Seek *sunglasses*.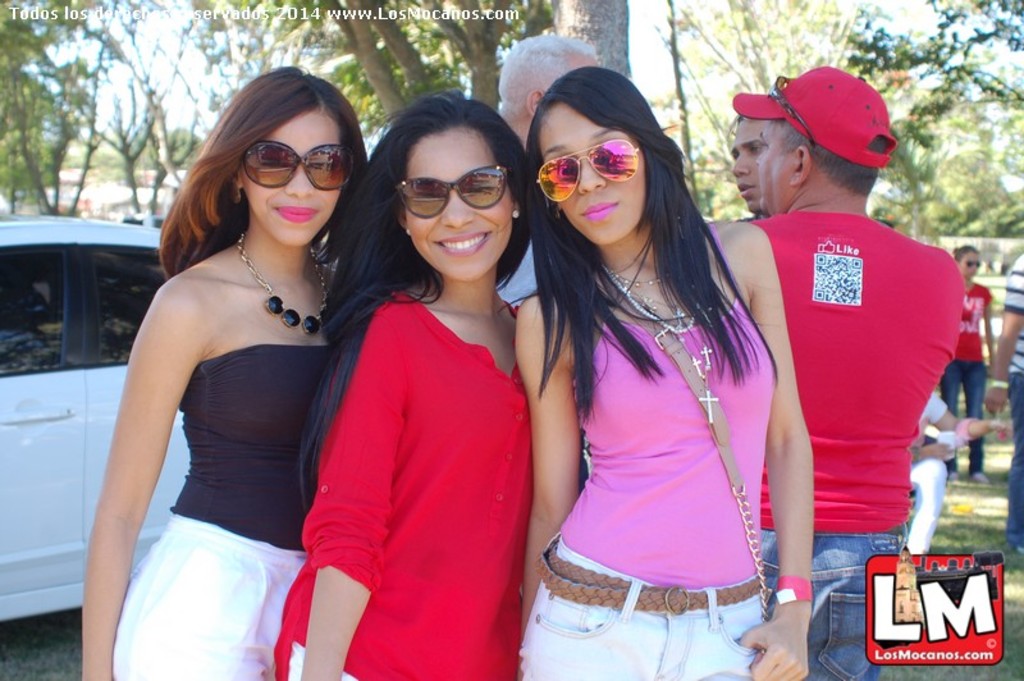
(393, 166, 504, 219).
